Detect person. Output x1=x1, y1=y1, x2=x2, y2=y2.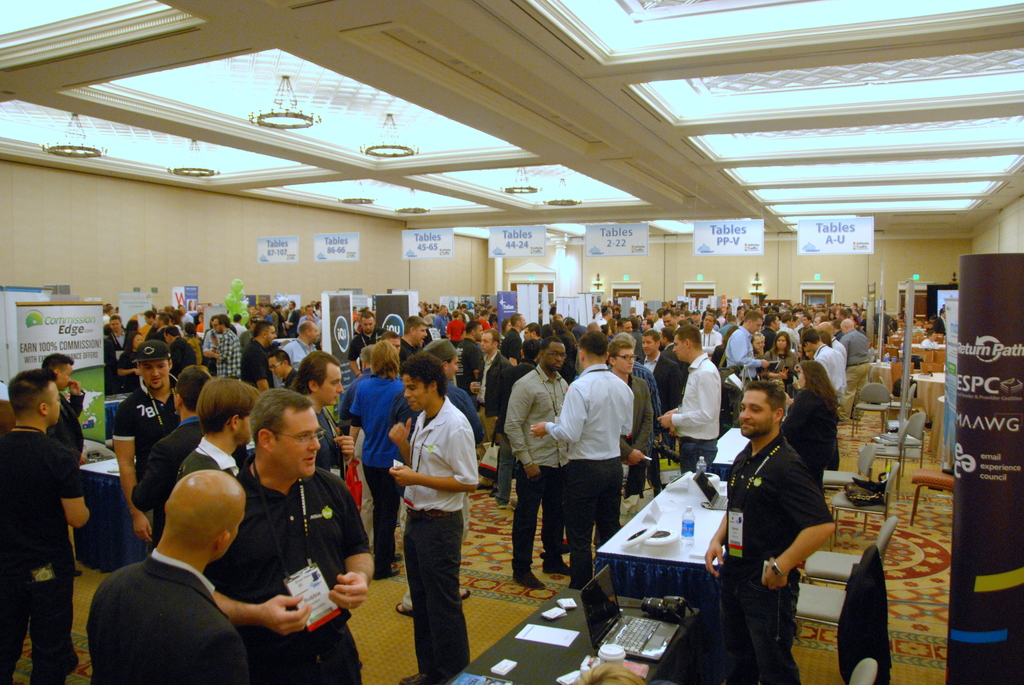
x1=653, y1=324, x2=721, y2=473.
